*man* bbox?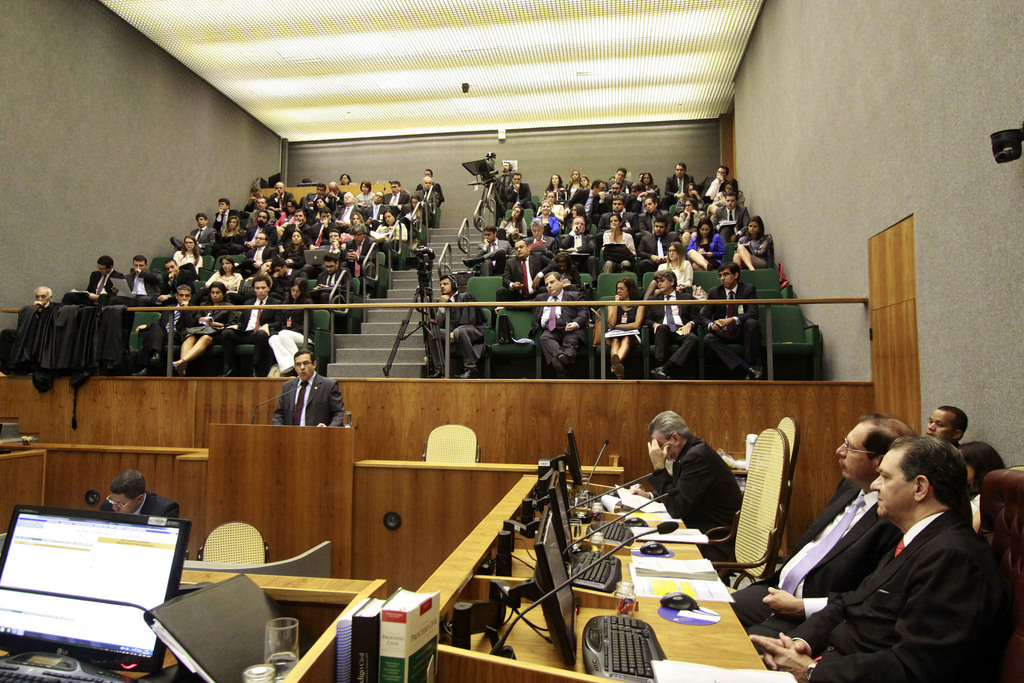
l=606, t=167, r=632, b=192
